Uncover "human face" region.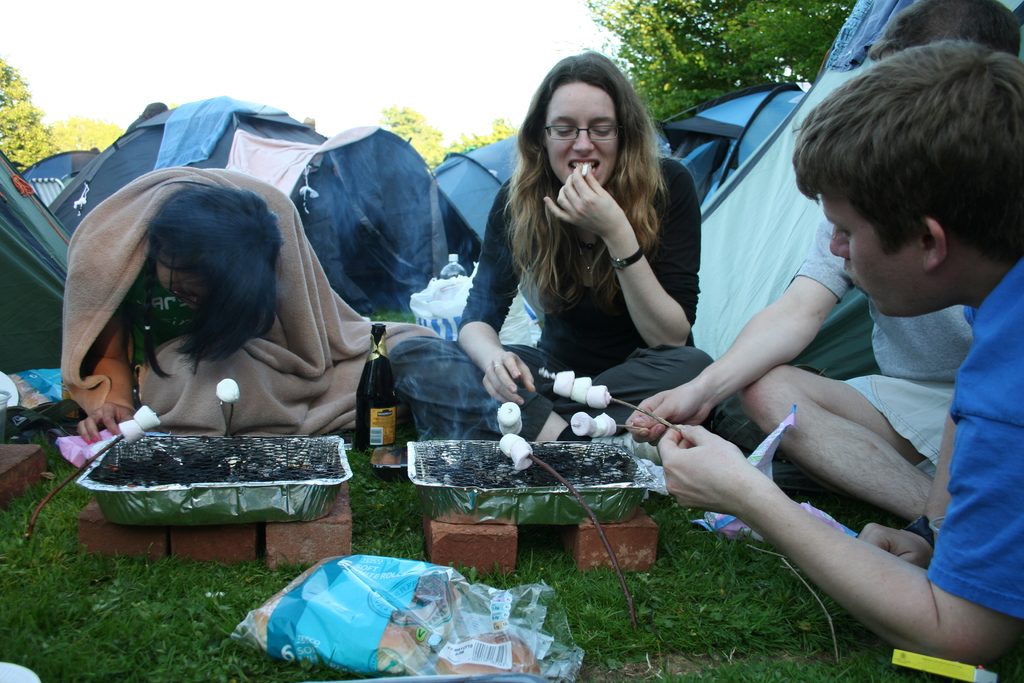
Uncovered: Rect(551, 80, 616, 184).
